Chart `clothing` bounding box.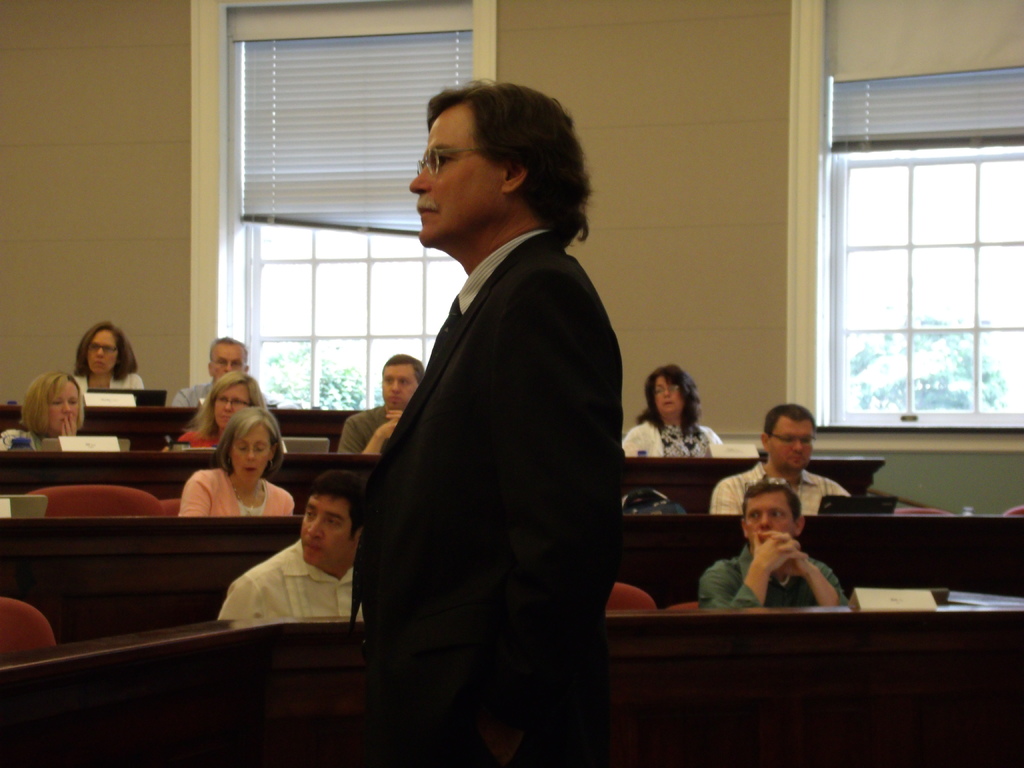
Charted: [x1=173, y1=377, x2=207, y2=410].
